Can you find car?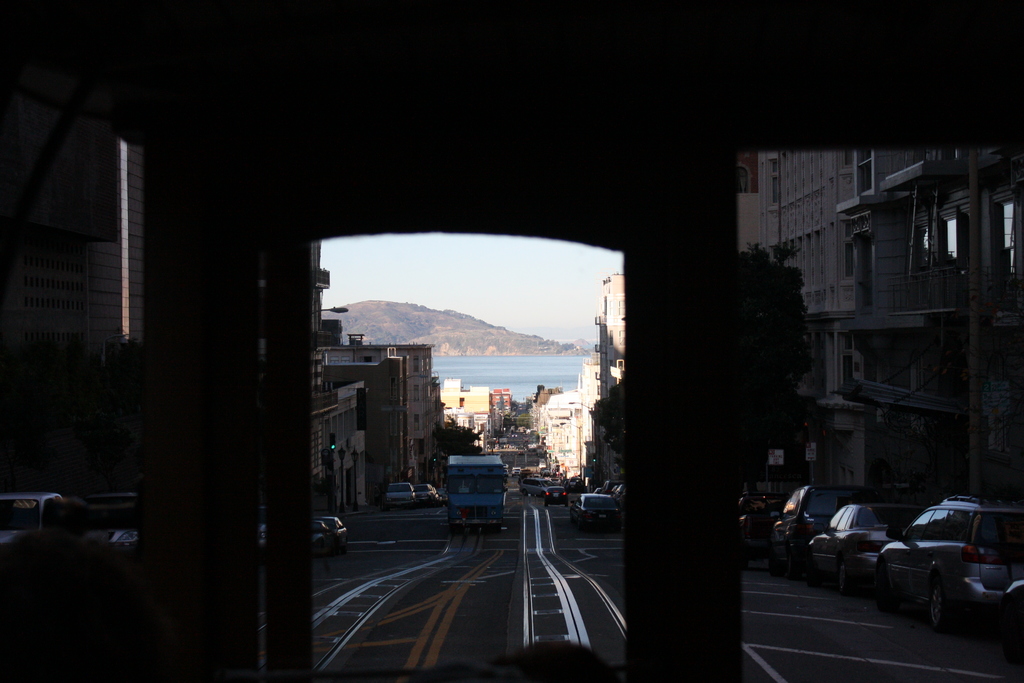
Yes, bounding box: (317, 512, 348, 545).
